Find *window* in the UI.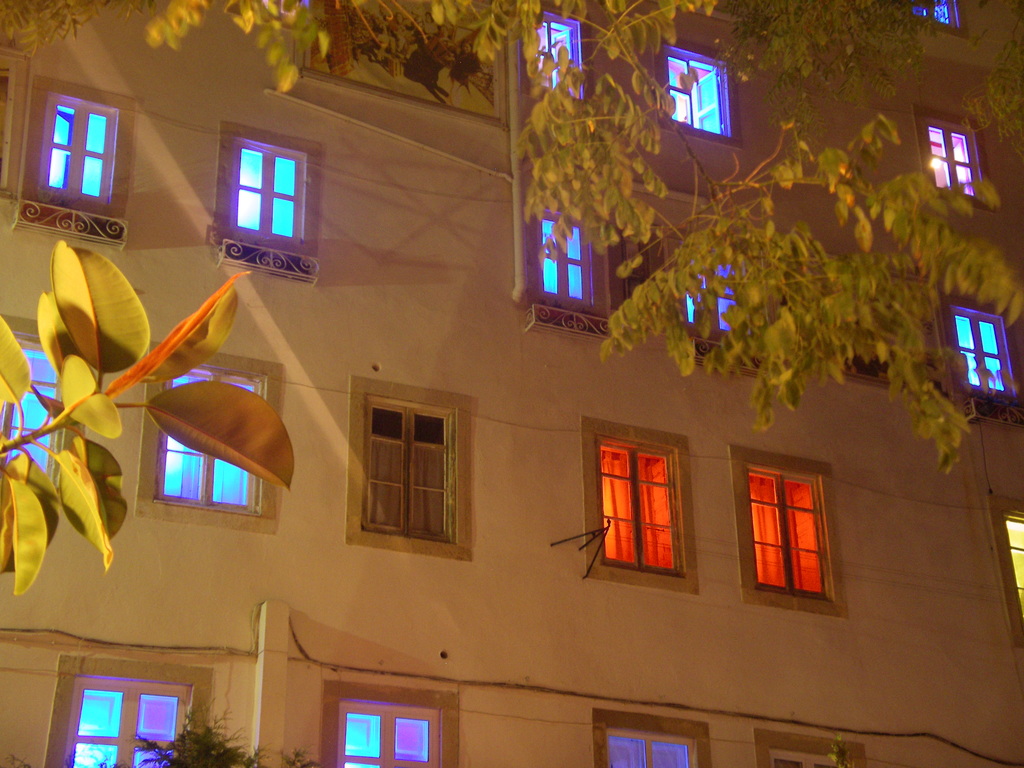
UI element at (x1=925, y1=121, x2=983, y2=207).
